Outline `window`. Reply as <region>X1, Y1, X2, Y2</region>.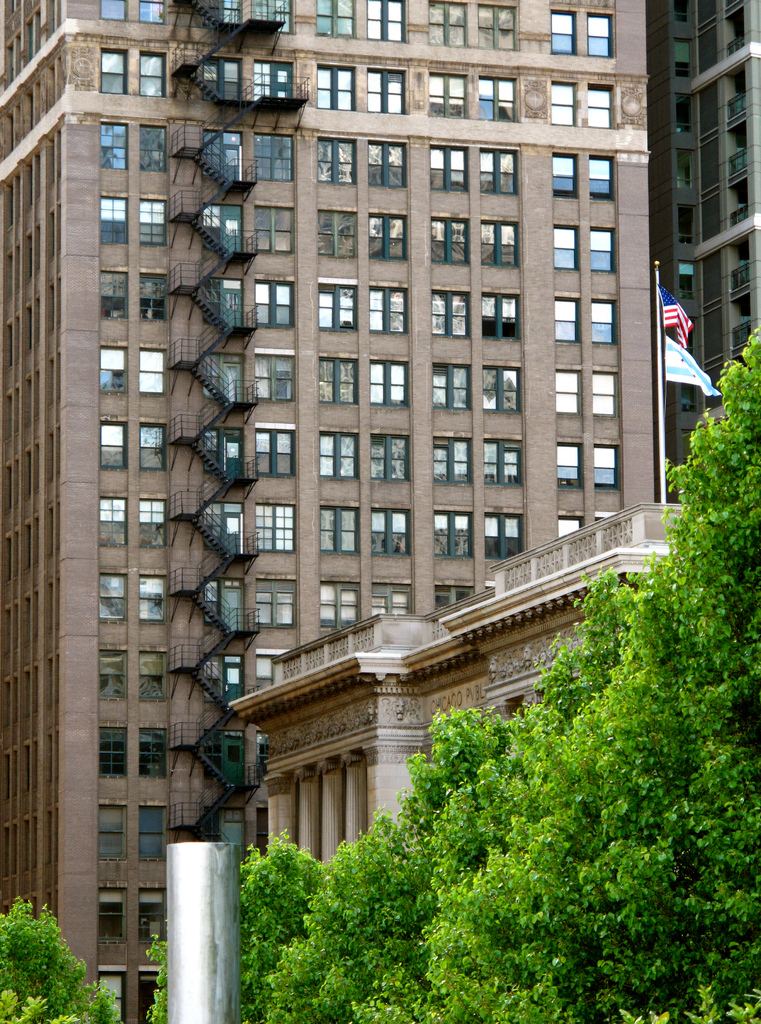
<region>92, 571, 127, 625</region>.
